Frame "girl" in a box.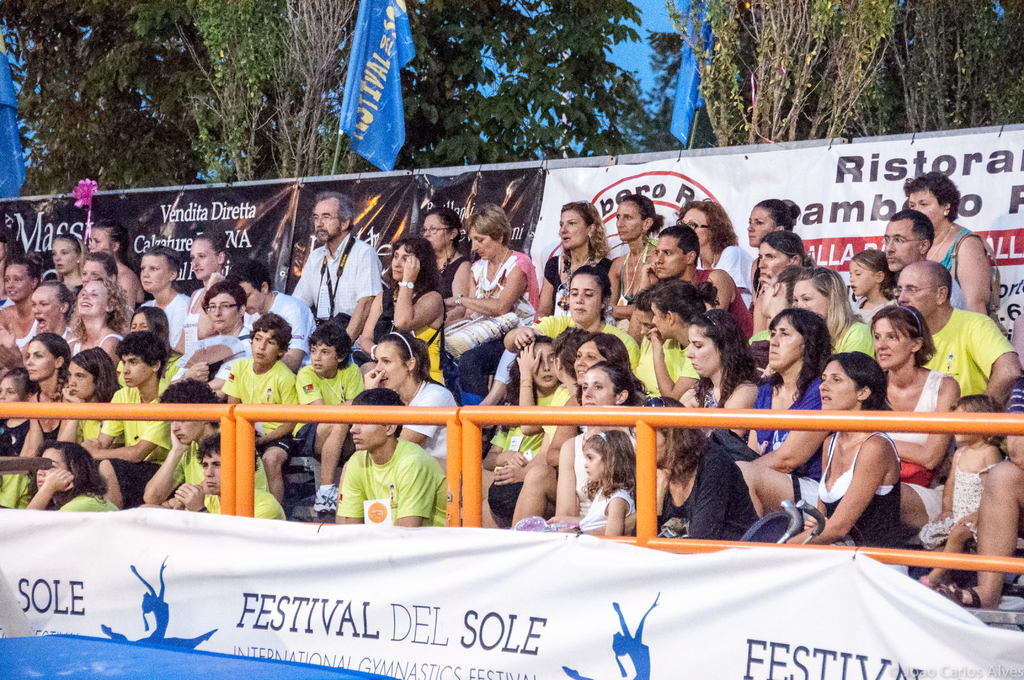
bbox=[501, 260, 638, 370].
